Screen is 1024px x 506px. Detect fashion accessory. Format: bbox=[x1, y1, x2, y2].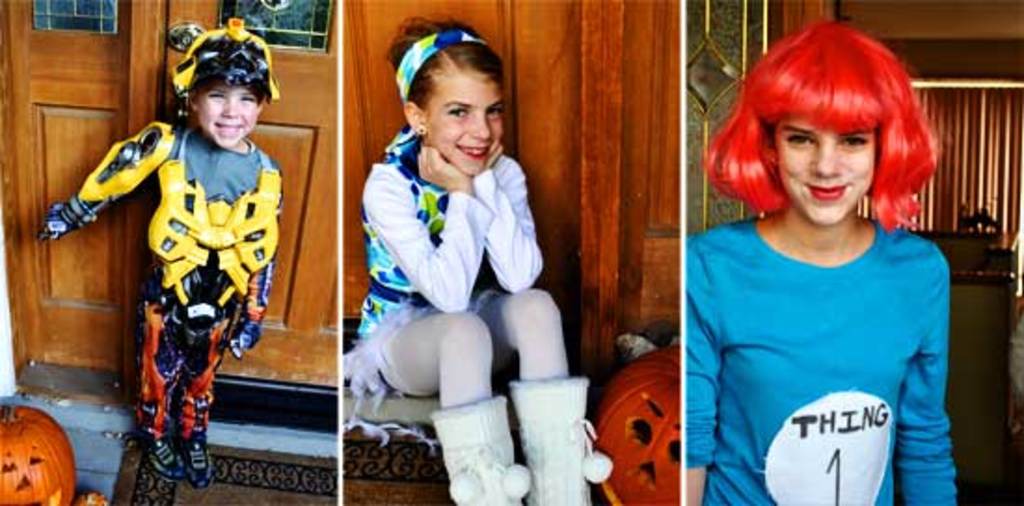
bbox=[398, 26, 492, 110].
